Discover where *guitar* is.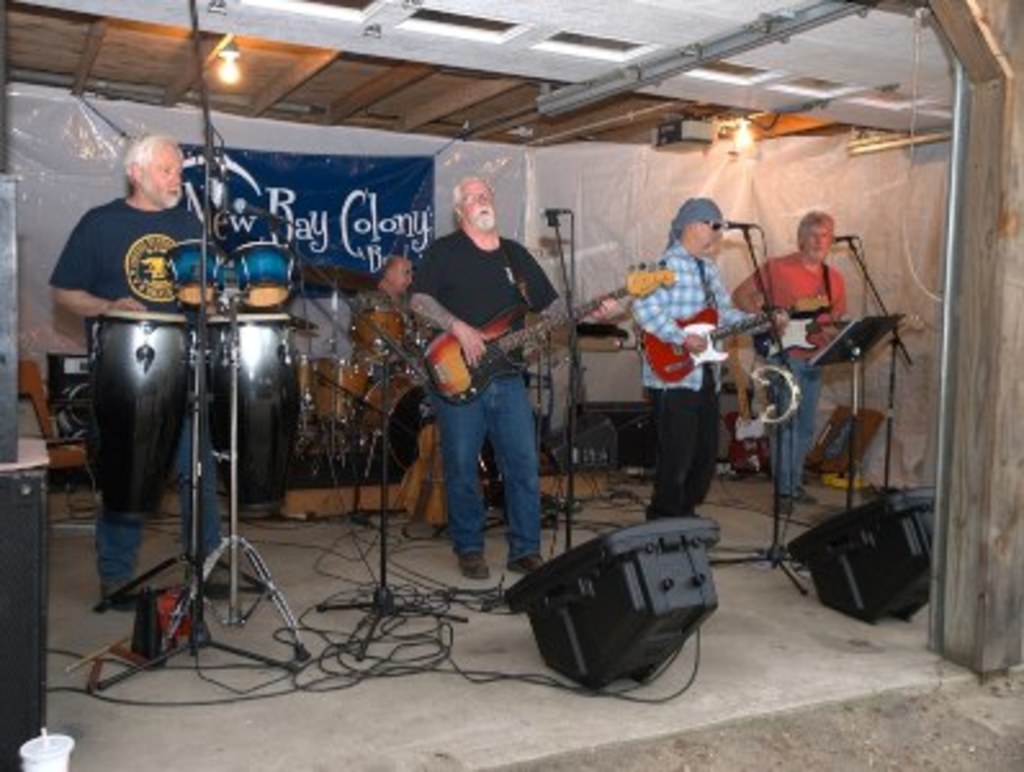
Discovered at 646:280:810:417.
